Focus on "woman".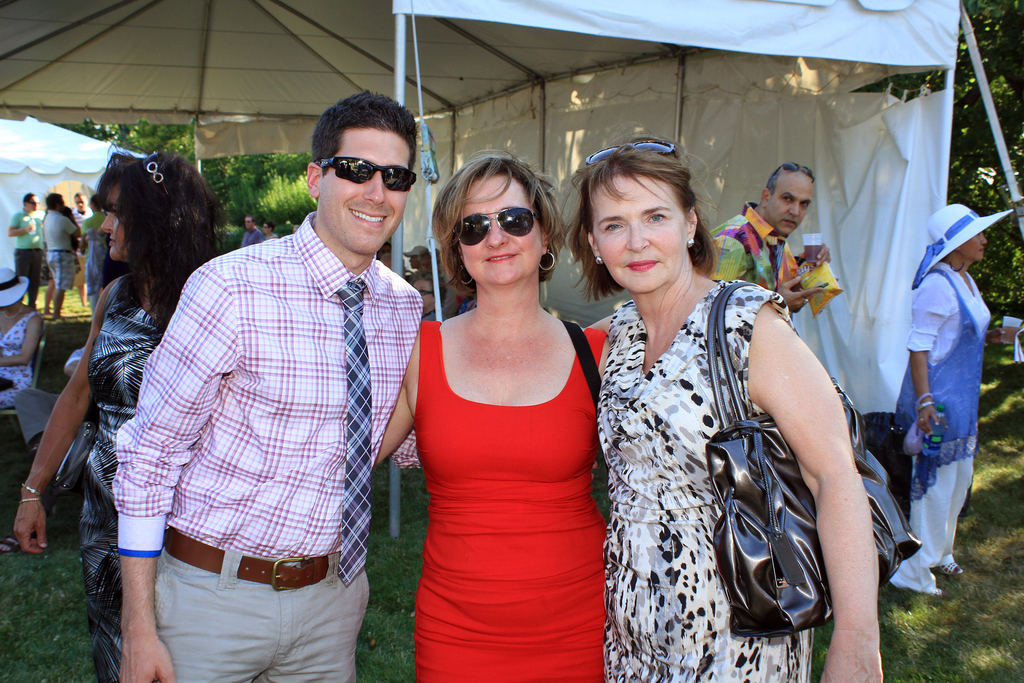
Focused at box=[404, 267, 449, 324].
